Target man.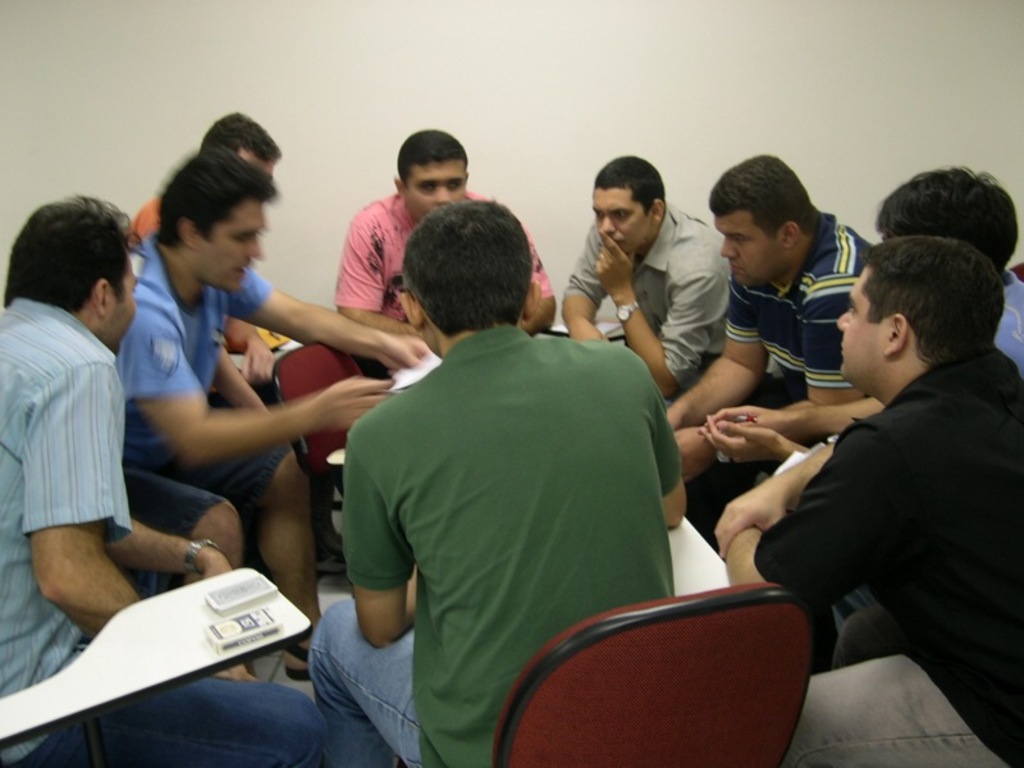
Target region: x1=106, y1=142, x2=425, y2=653.
